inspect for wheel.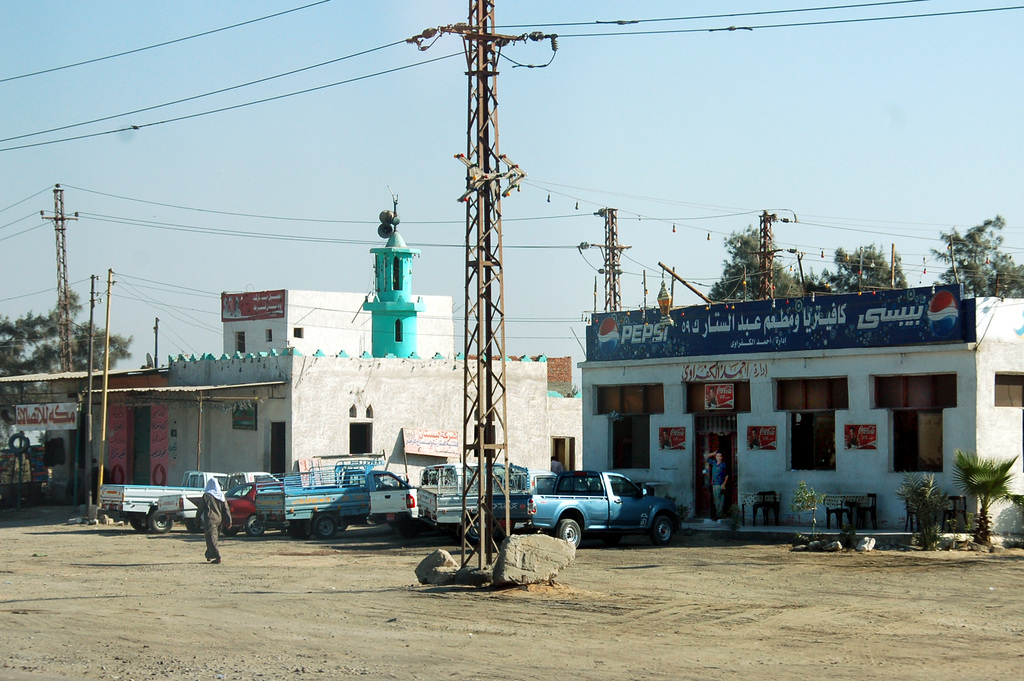
Inspection: Rect(601, 535, 618, 546).
